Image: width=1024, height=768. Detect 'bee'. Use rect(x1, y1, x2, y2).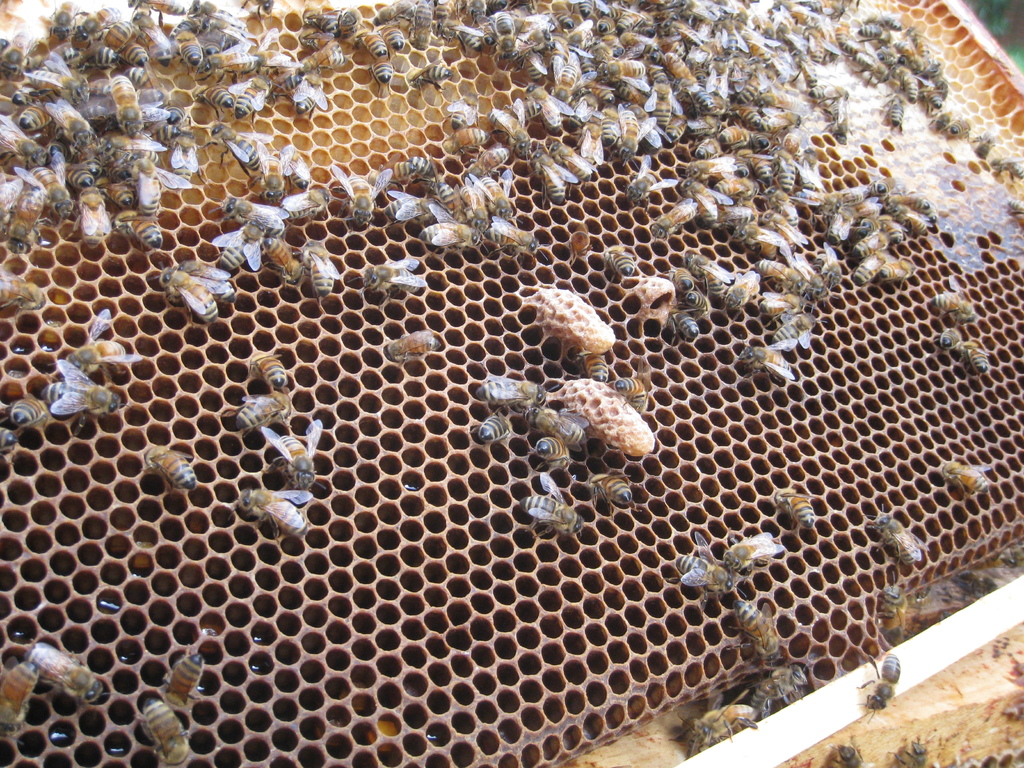
rect(852, 178, 885, 195).
